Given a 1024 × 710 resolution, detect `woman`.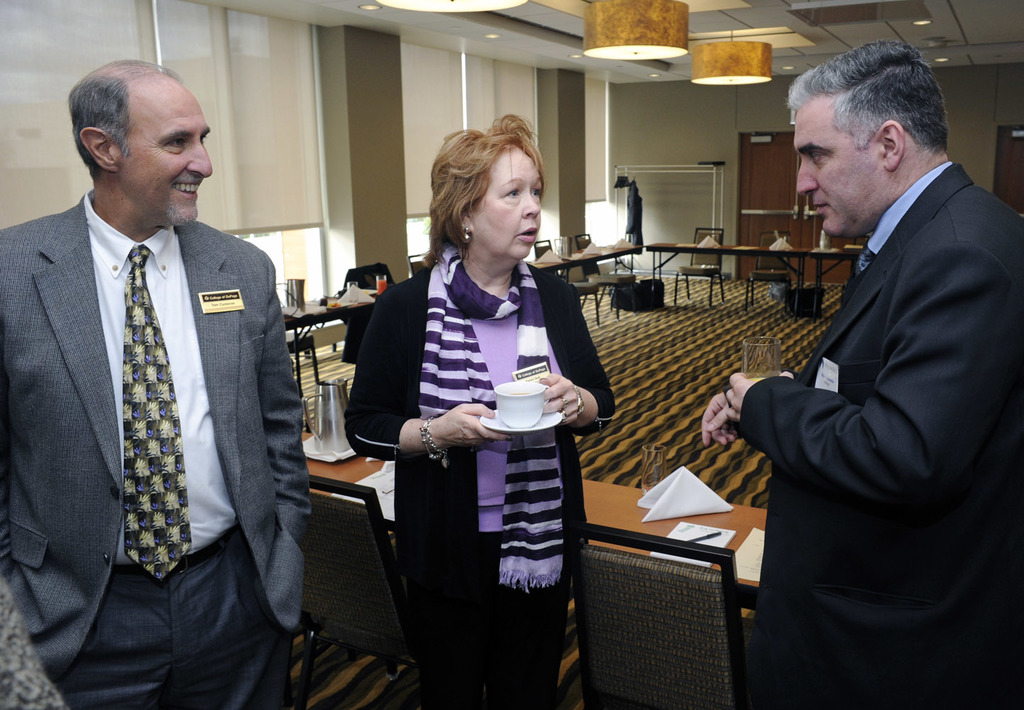
[373,131,597,709].
